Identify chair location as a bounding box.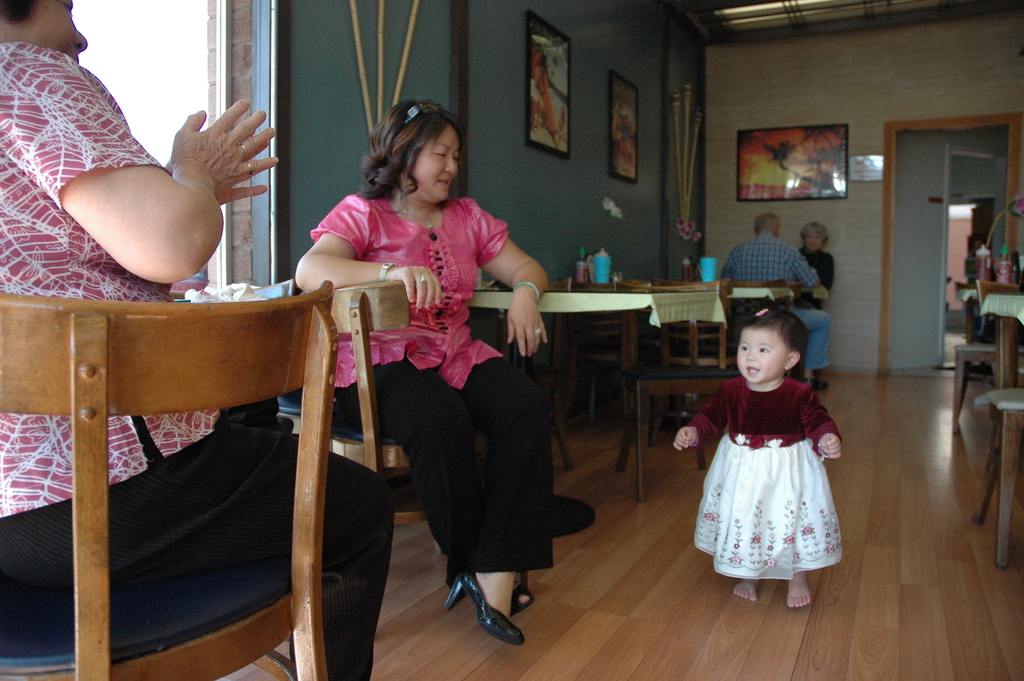
{"x1": 17, "y1": 236, "x2": 376, "y2": 664}.
